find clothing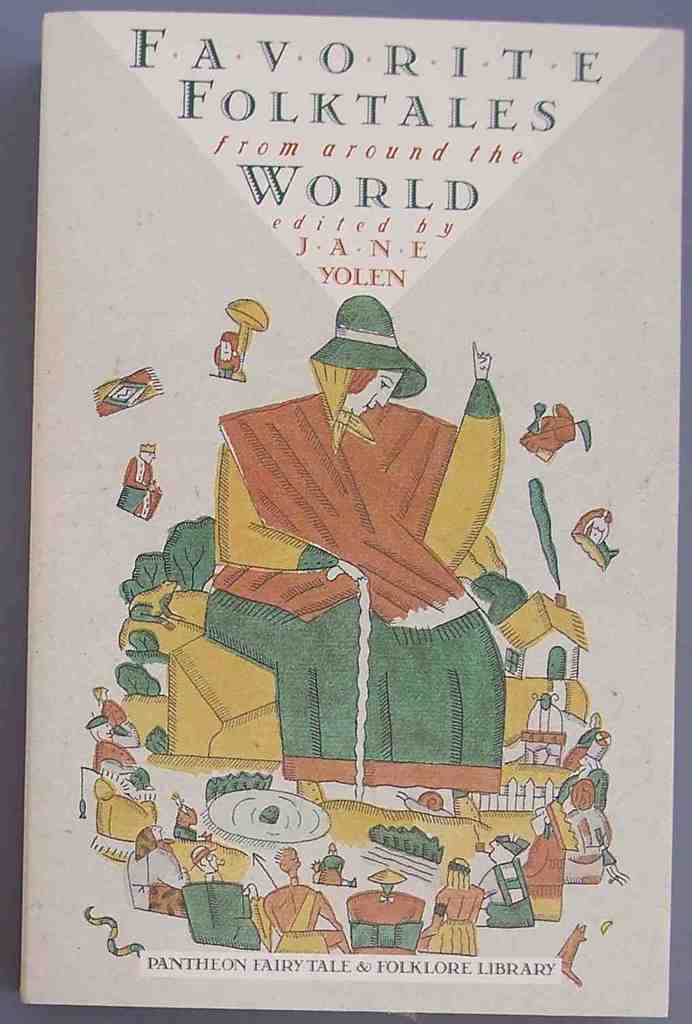
210, 869, 223, 878
